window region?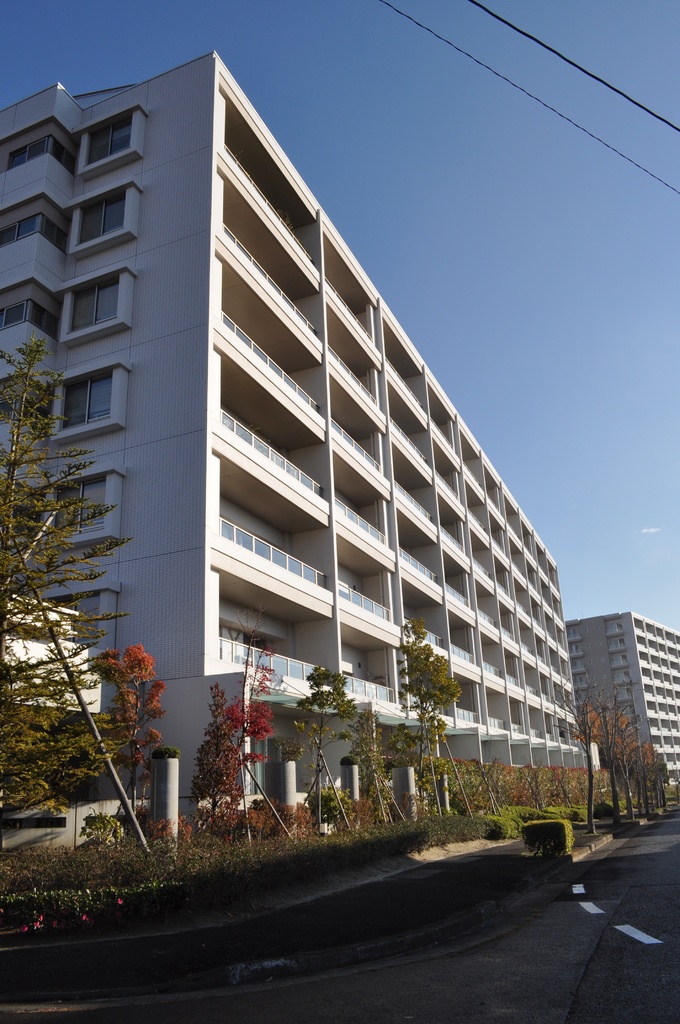
pyautogui.locateOnScreen(8, 218, 65, 257)
